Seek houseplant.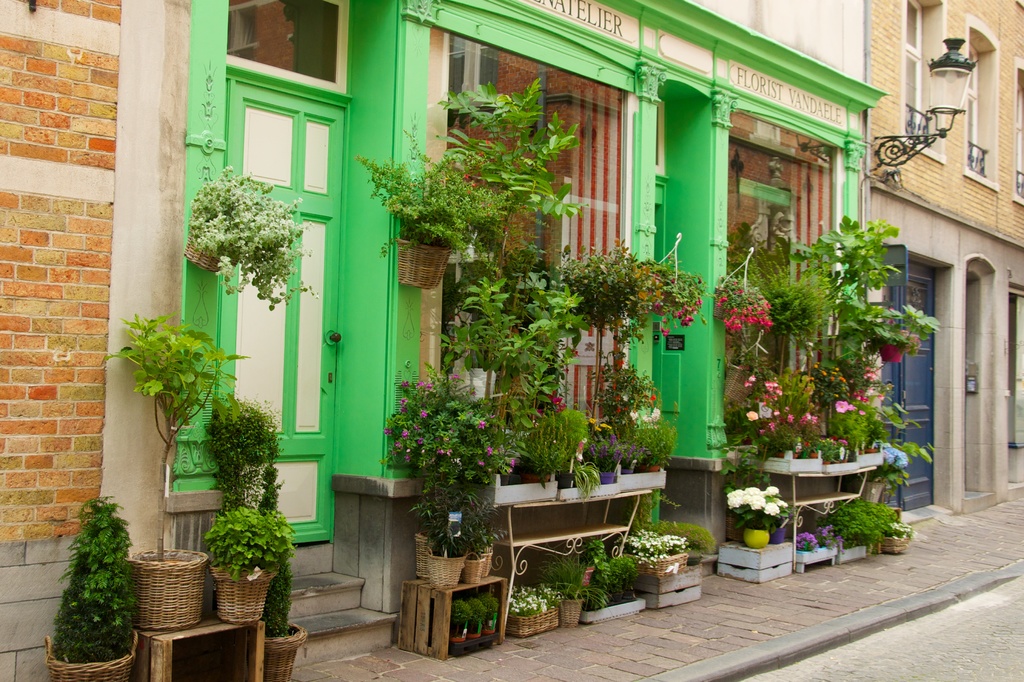
bbox=[631, 237, 705, 345].
